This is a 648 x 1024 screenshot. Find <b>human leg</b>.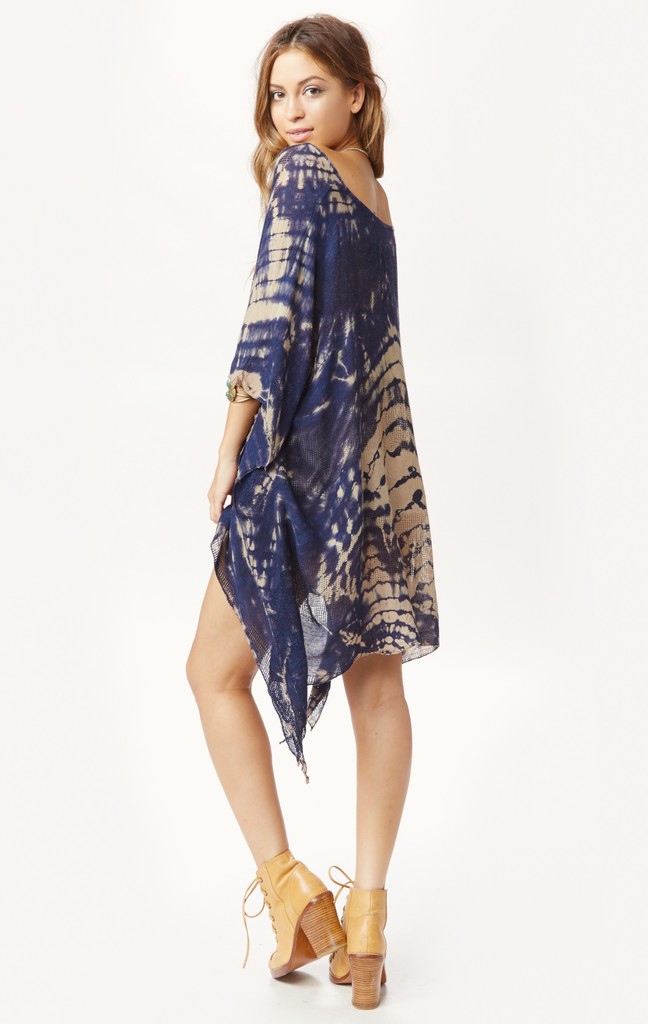
Bounding box: [left=182, top=484, right=334, bottom=979].
